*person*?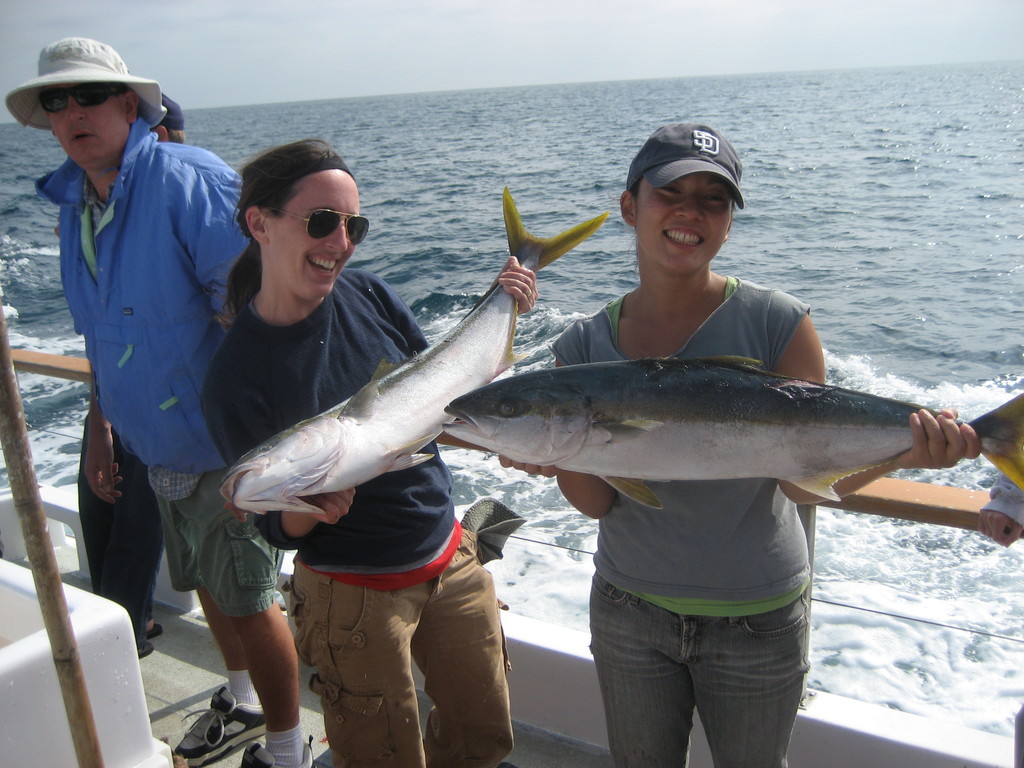
crop(212, 139, 541, 767)
